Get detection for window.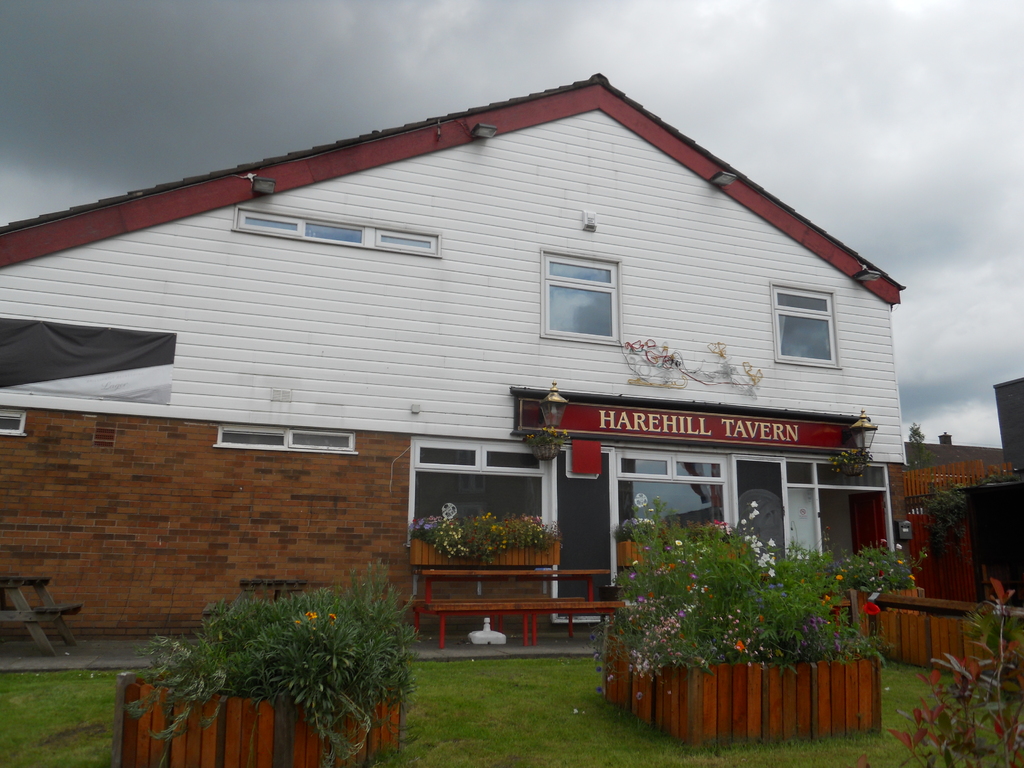
Detection: detection(767, 279, 842, 371).
